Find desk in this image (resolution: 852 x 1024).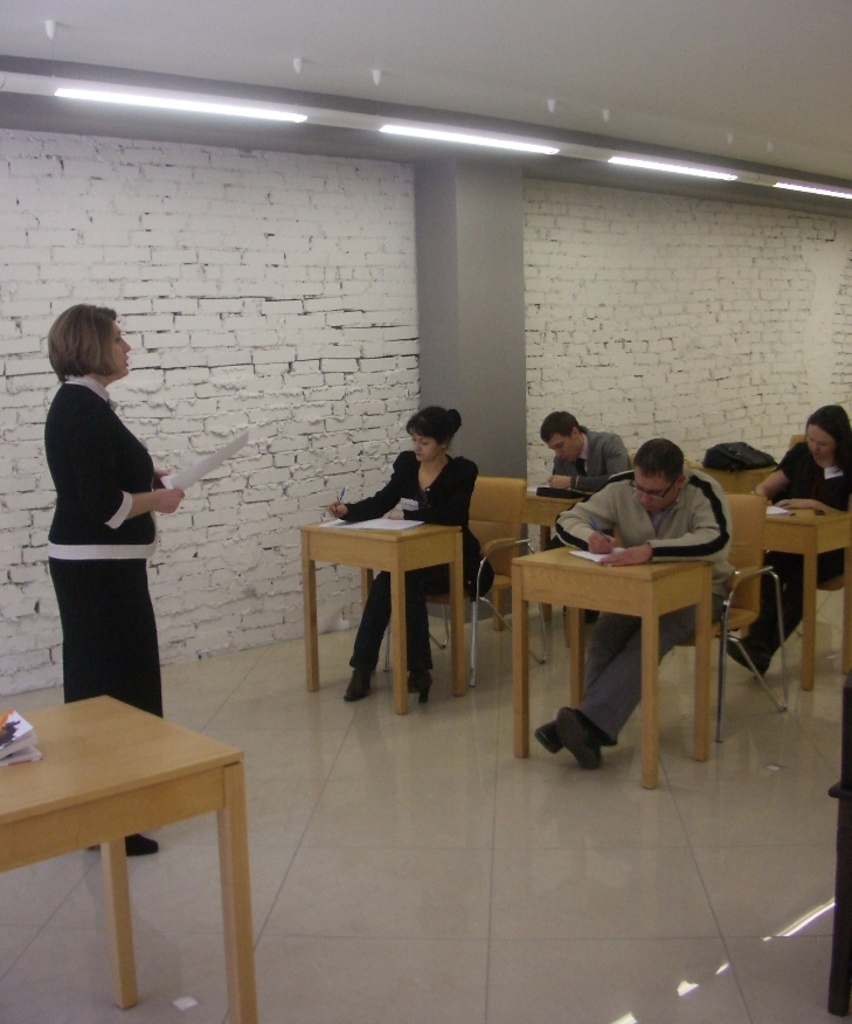
{"x1": 0, "y1": 672, "x2": 268, "y2": 1015}.
